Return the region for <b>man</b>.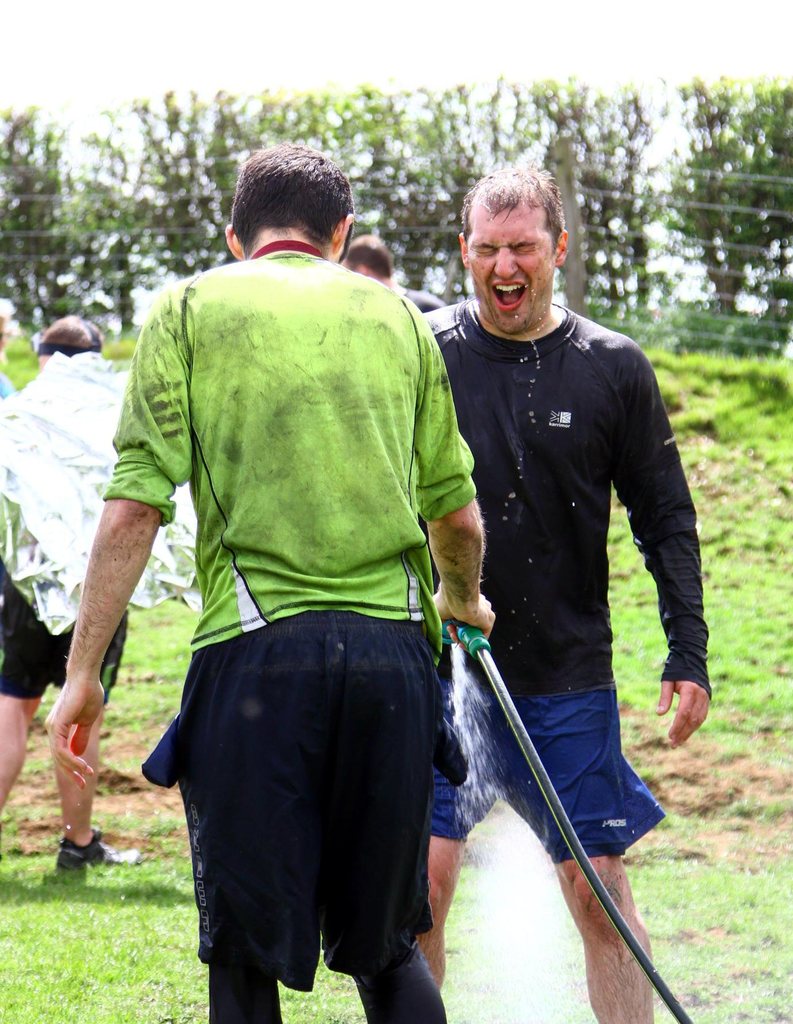
x1=413, y1=166, x2=714, y2=1023.
